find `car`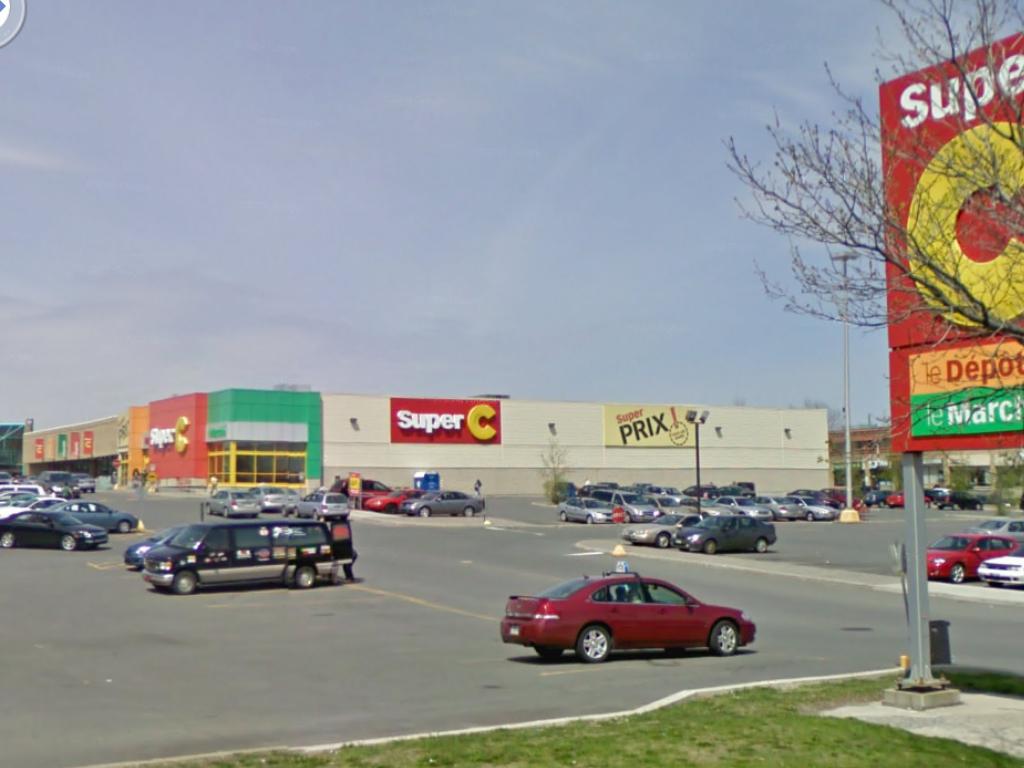
(x1=203, y1=490, x2=261, y2=517)
